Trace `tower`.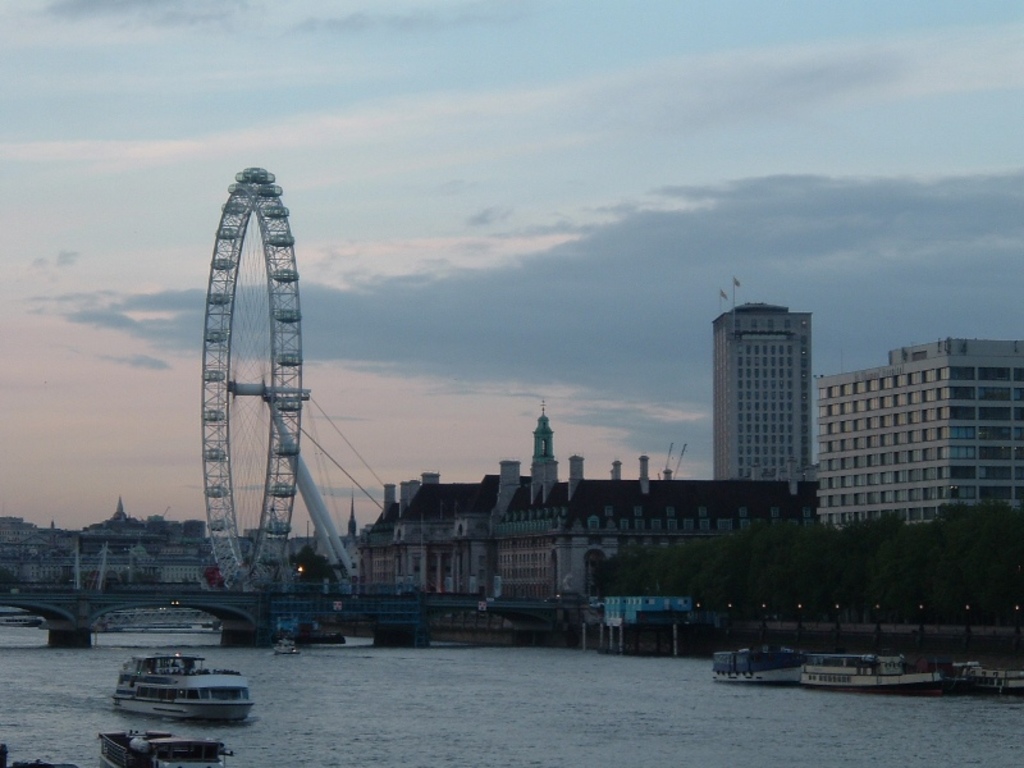
Traced to [x1=698, y1=284, x2=835, y2=497].
